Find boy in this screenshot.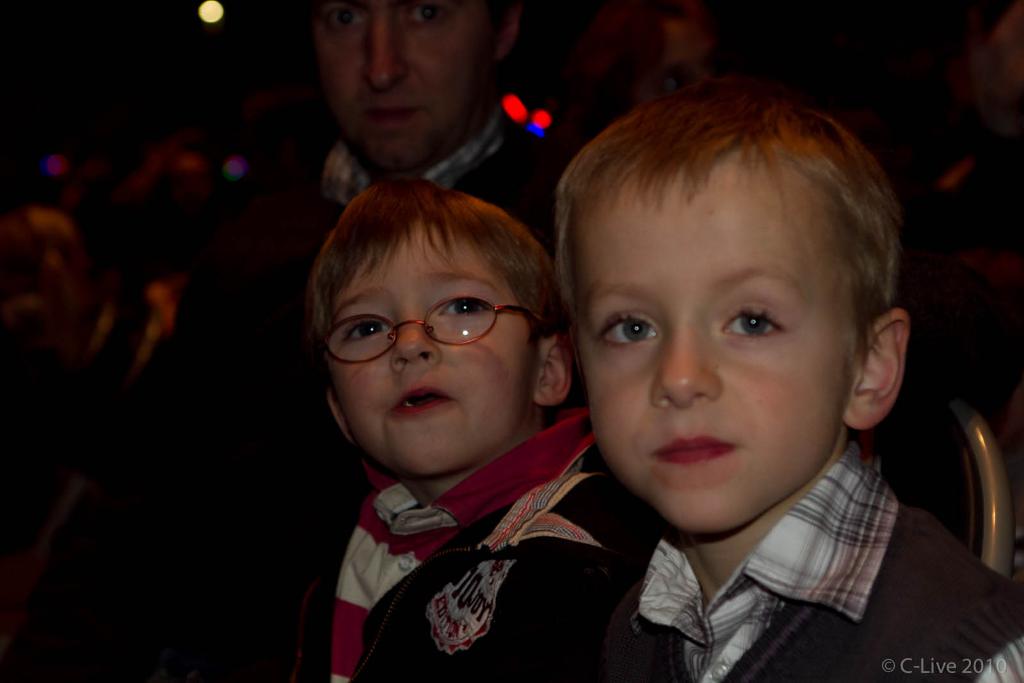
The bounding box for boy is box(532, 59, 975, 658).
